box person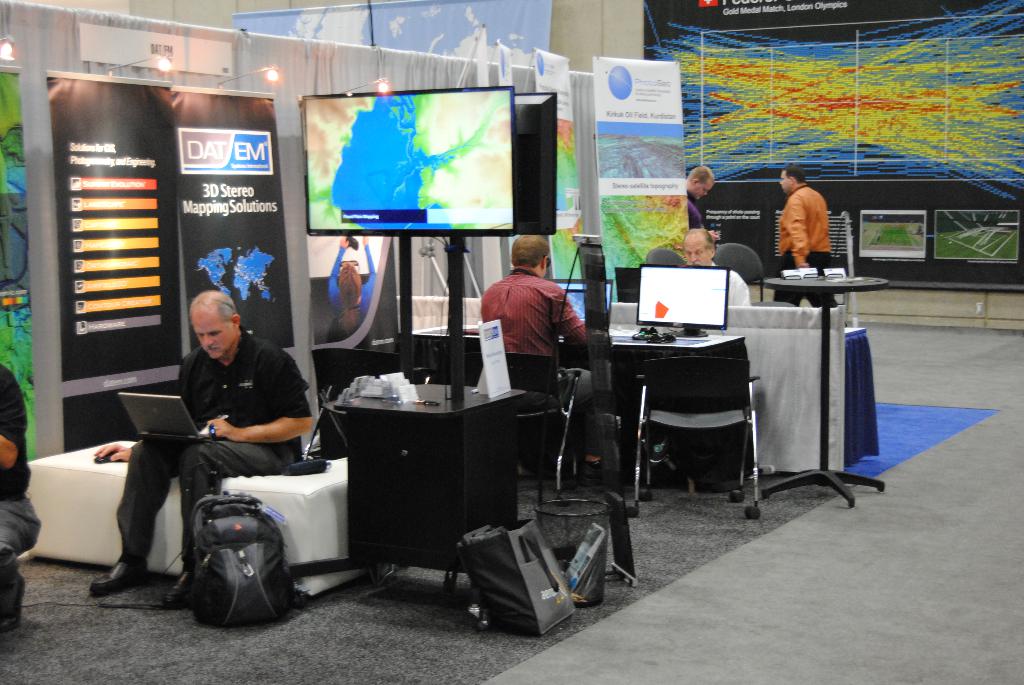
[684, 164, 714, 226]
